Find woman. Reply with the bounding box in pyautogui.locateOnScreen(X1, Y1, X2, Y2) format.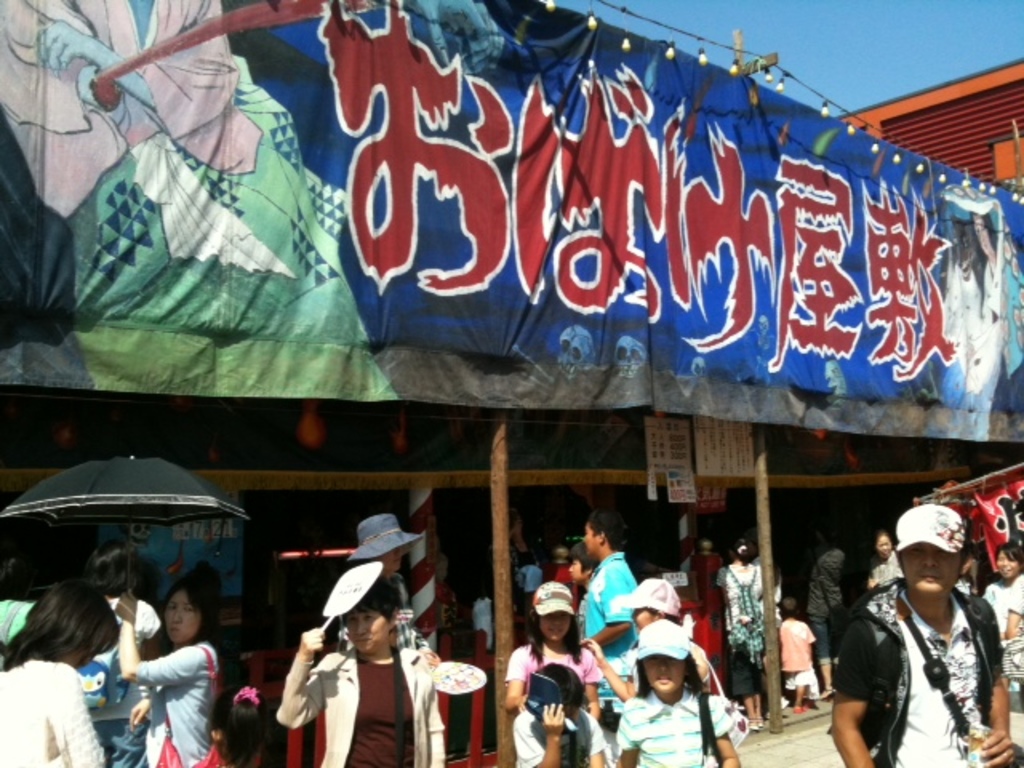
pyautogui.locateOnScreen(706, 538, 774, 723).
